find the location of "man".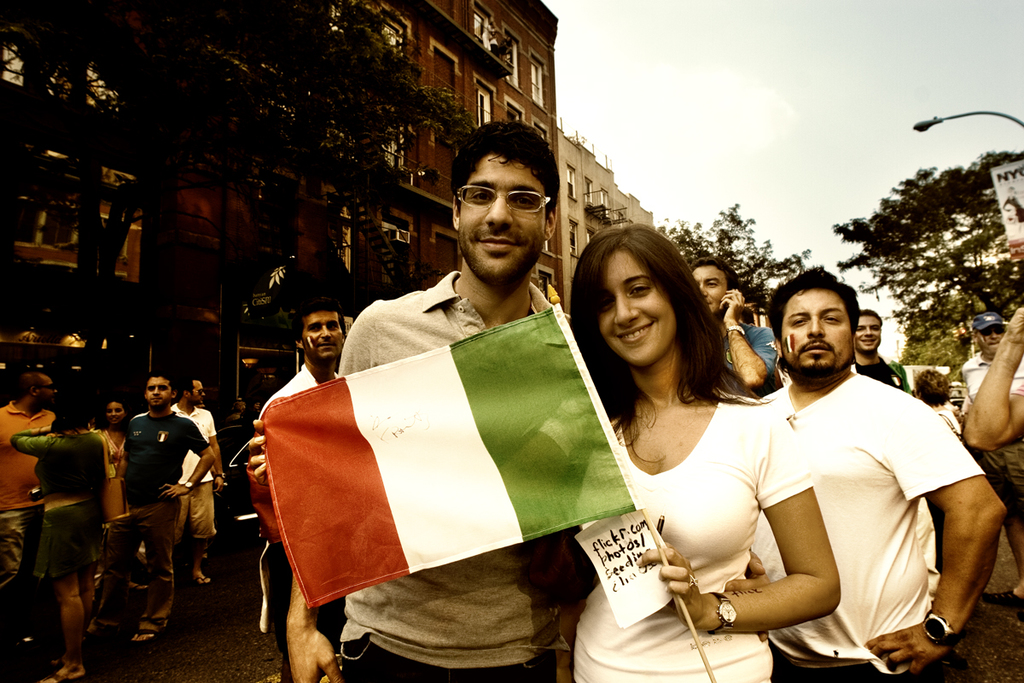
Location: x1=84 y1=376 x2=214 y2=646.
